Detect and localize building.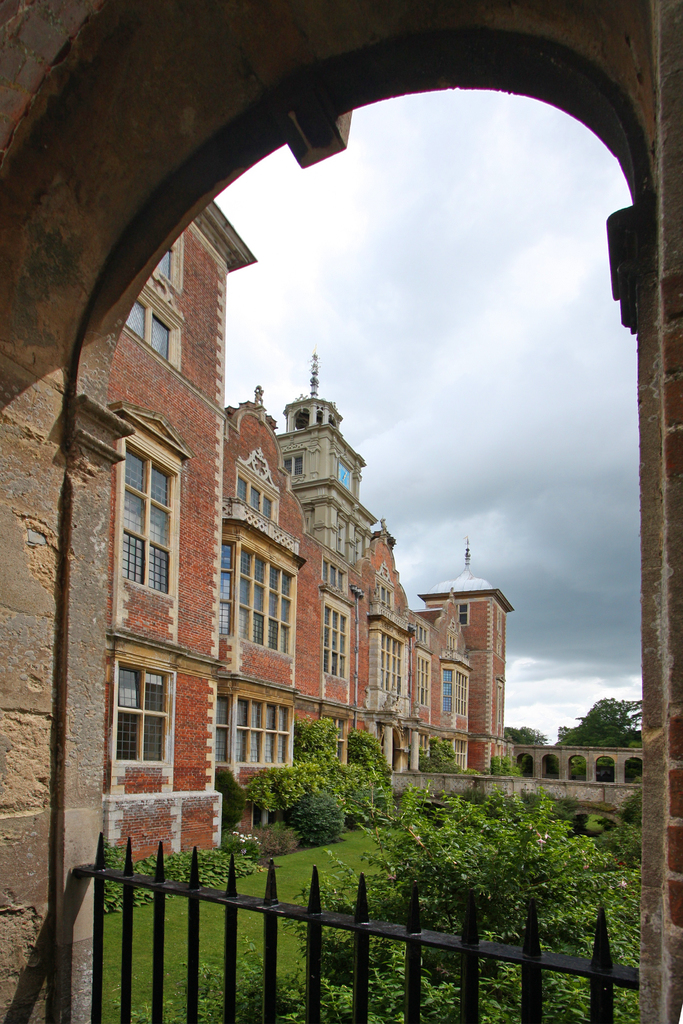
Localized at (left=0, top=1, right=682, bottom=1014).
